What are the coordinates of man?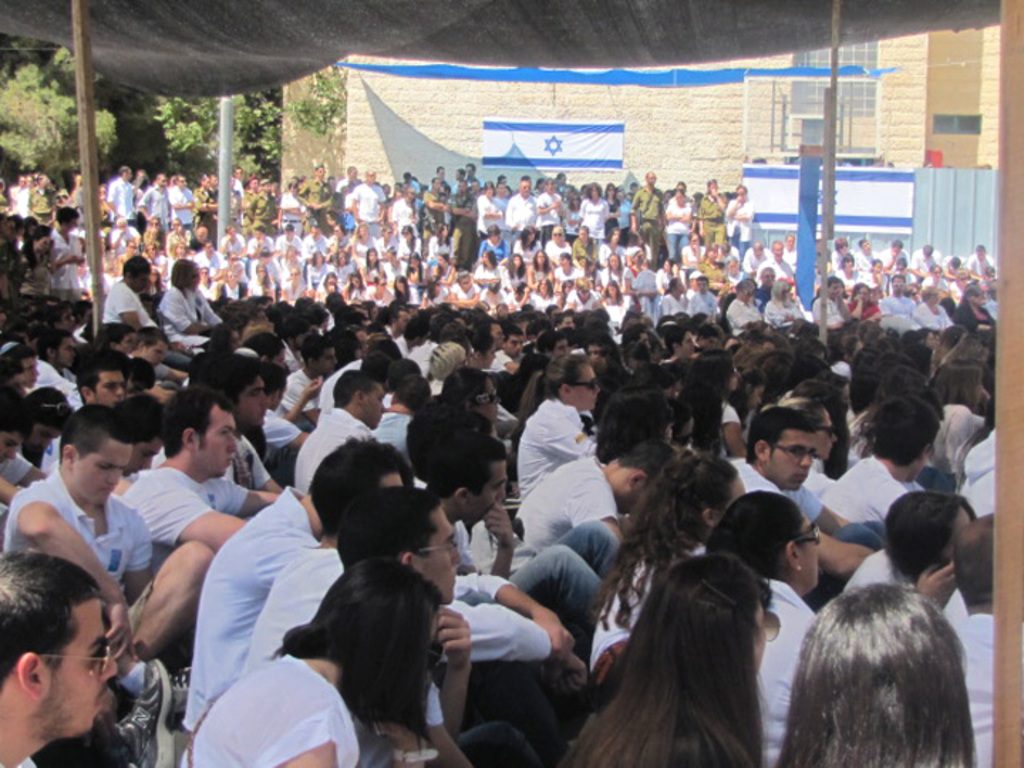
(169, 171, 195, 228).
